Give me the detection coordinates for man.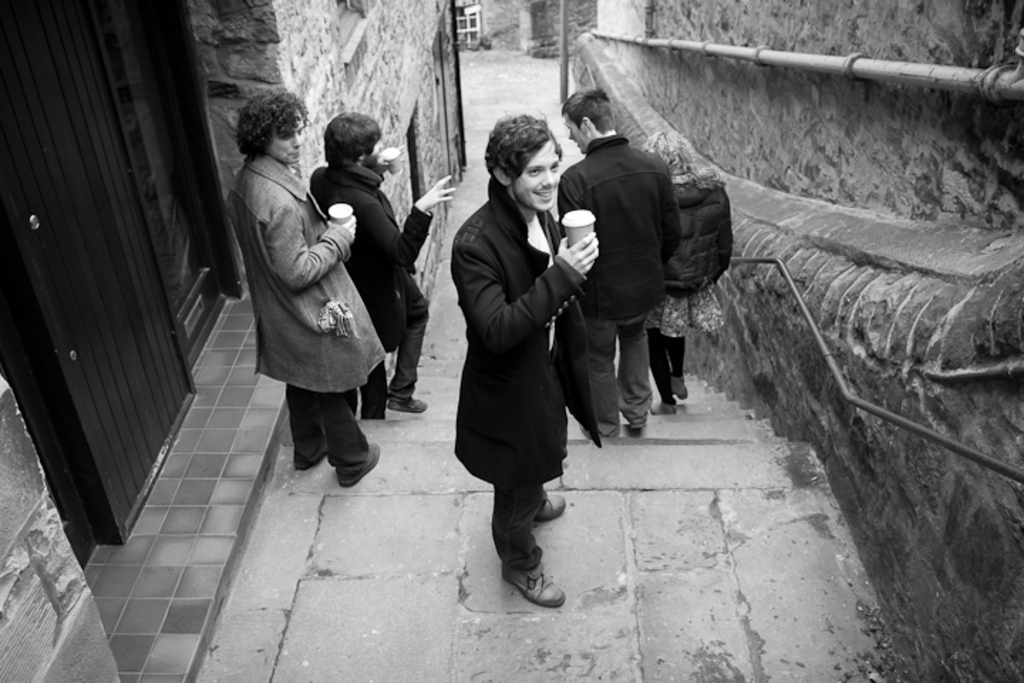
<bbox>226, 92, 393, 487</bbox>.
